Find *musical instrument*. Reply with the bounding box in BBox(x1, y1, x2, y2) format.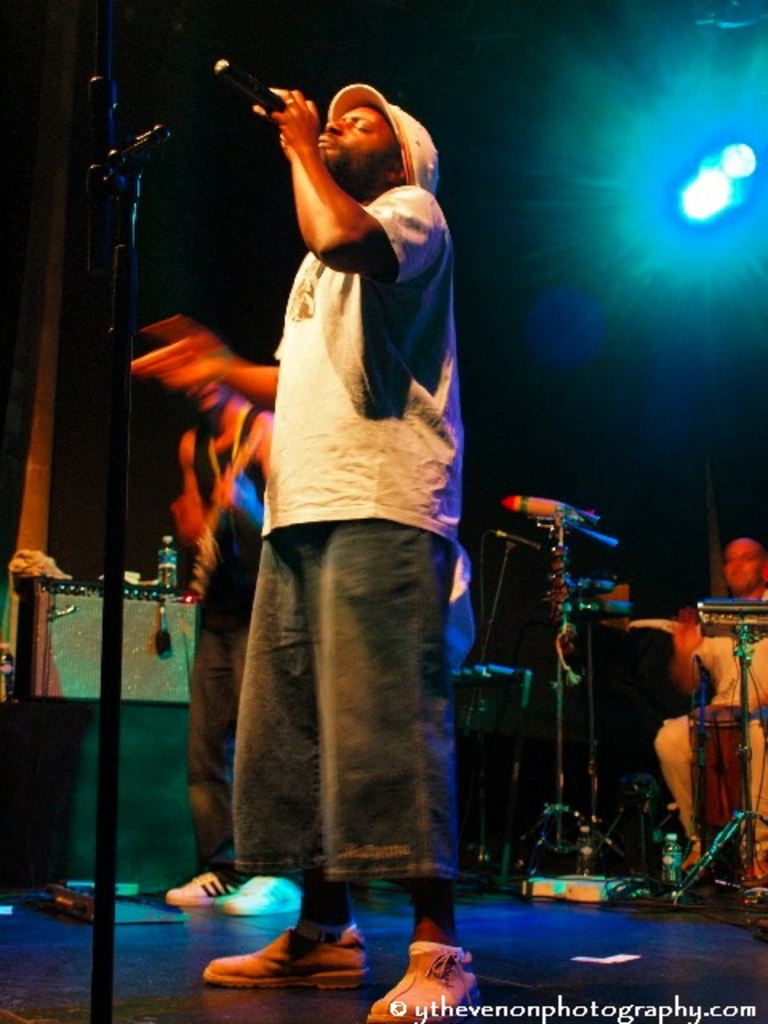
BBox(176, 413, 266, 606).
